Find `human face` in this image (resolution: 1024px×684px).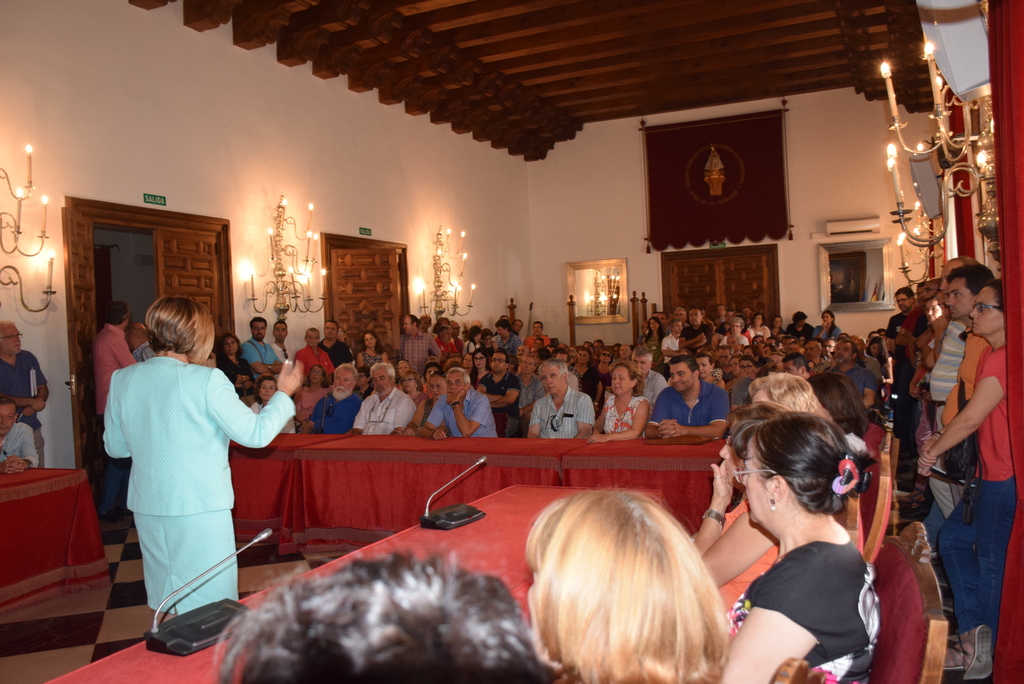
bbox=[470, 349, 491, 370].
